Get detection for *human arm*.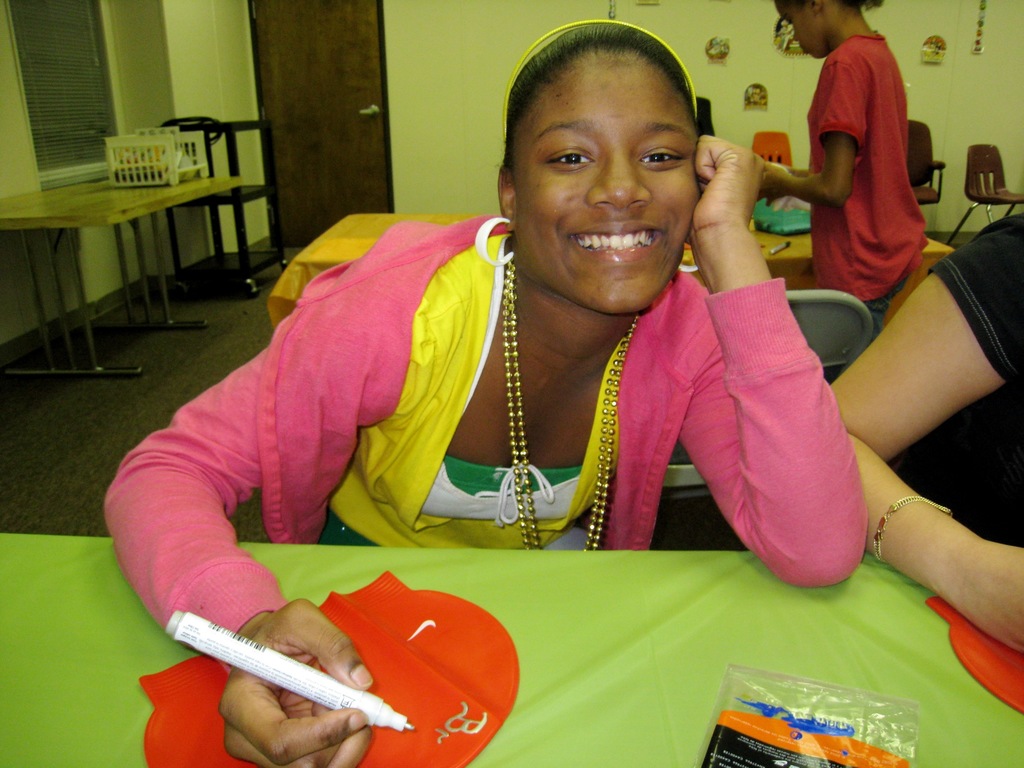
Detection: detection(113, 236, 409, 767).
